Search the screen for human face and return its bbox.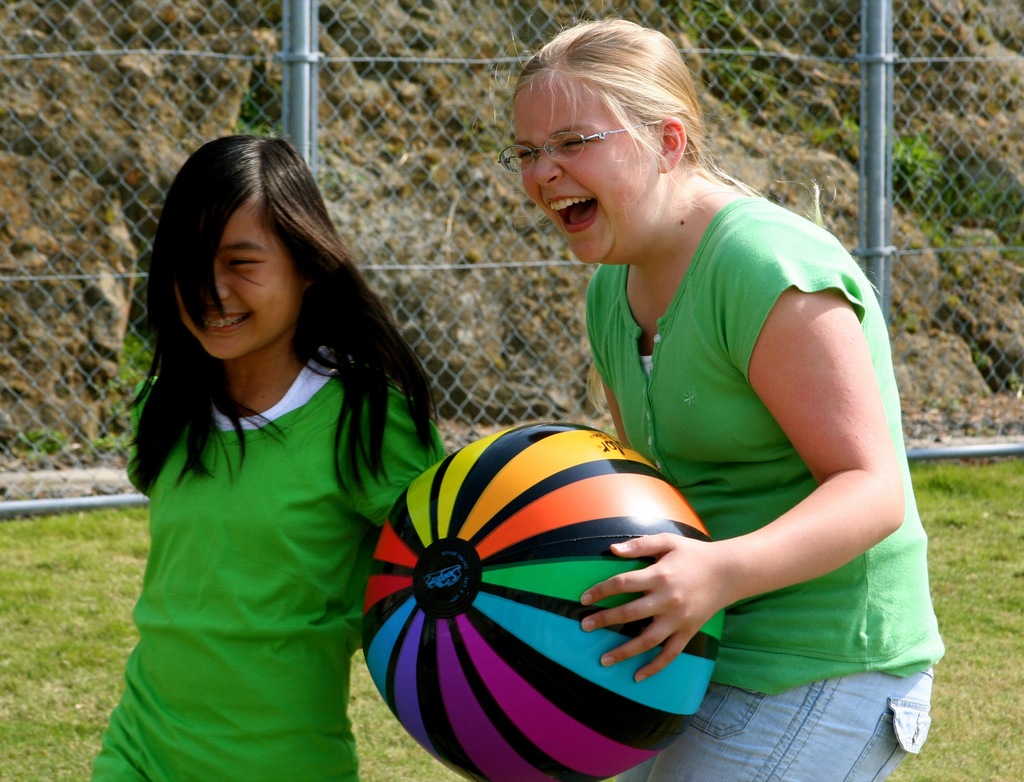
Found: box(511, 77, 657, 259).
